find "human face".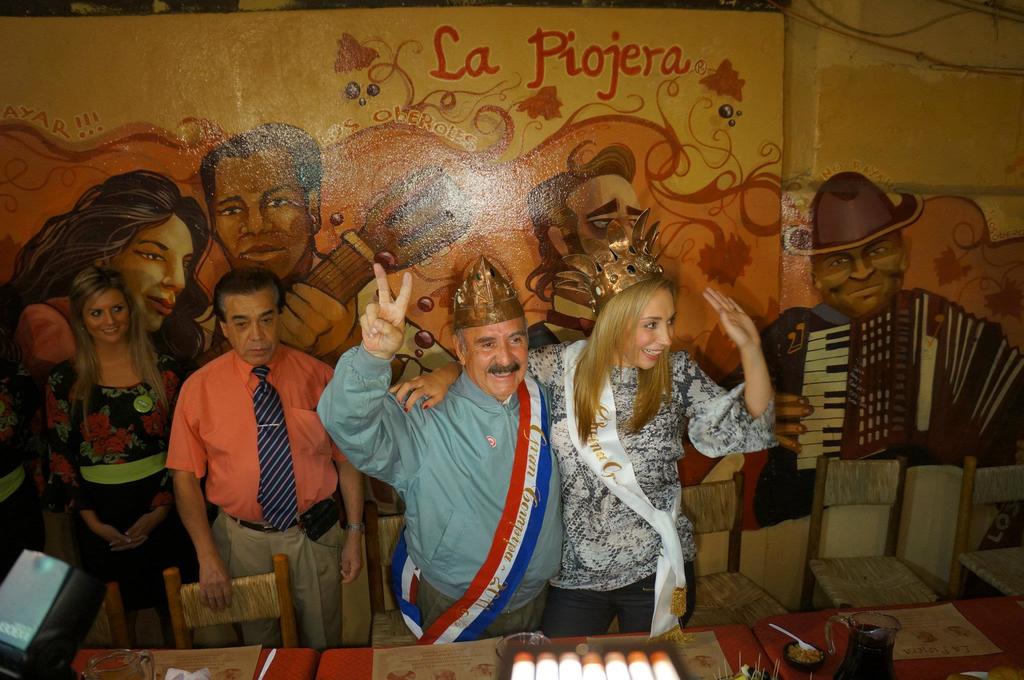
select_region(817, 235, 904, 316).
